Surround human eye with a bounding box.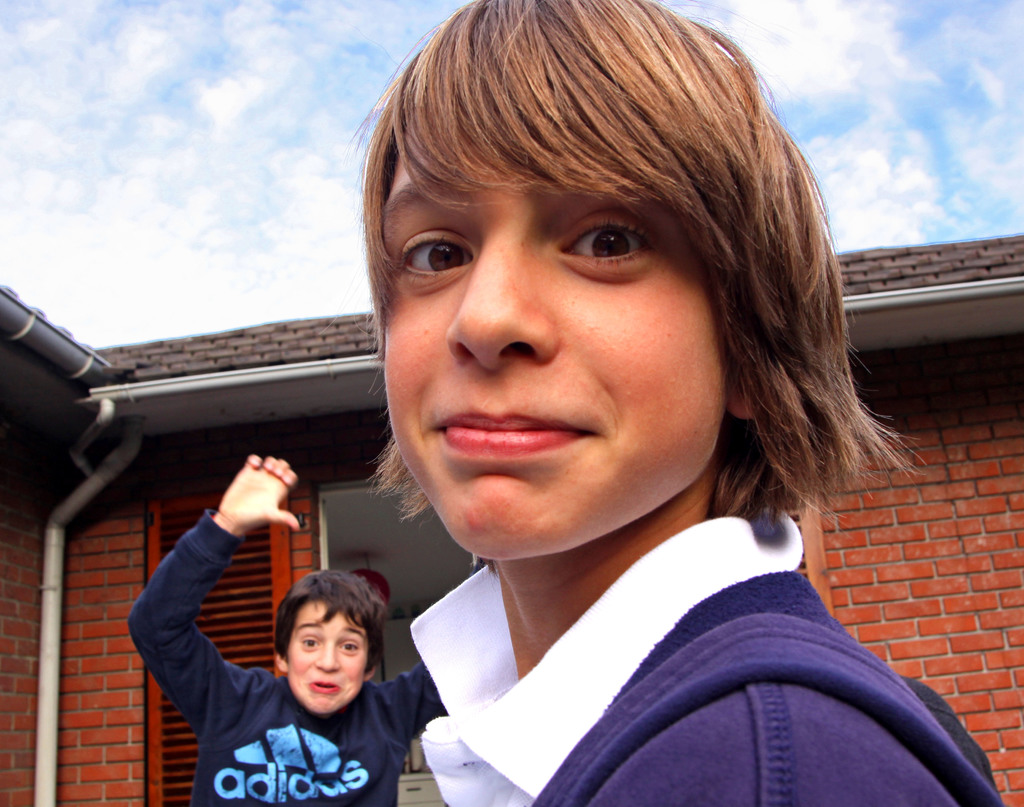
<region>302, 633, 321, 650</region>.
